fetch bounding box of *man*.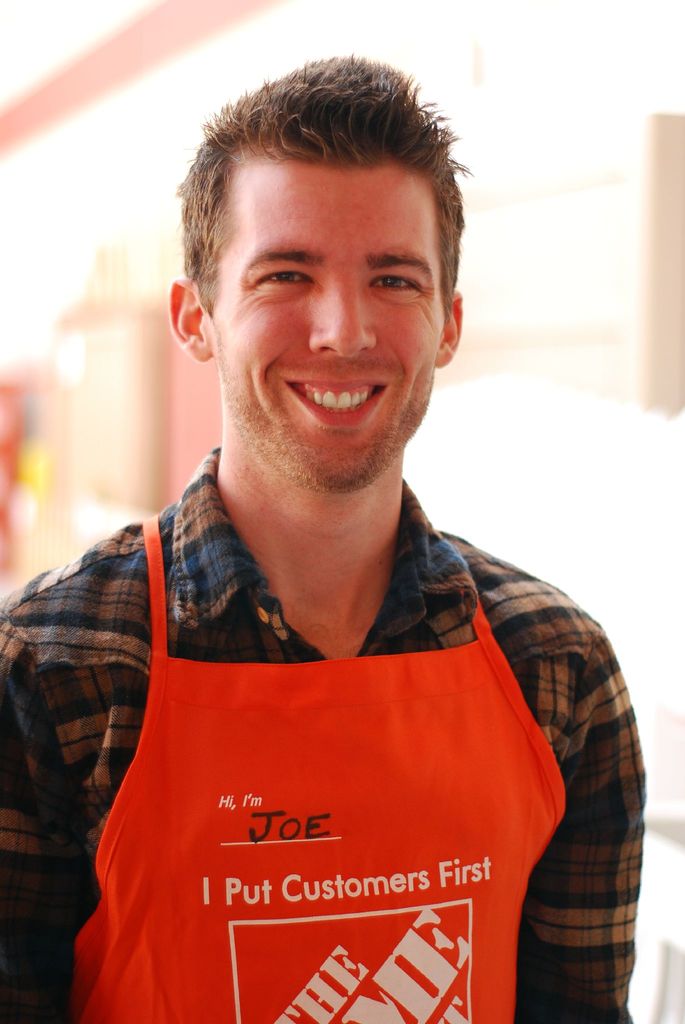
Bbox: pyautogui.locateOnScreen(24, 73, 662, 1012).
